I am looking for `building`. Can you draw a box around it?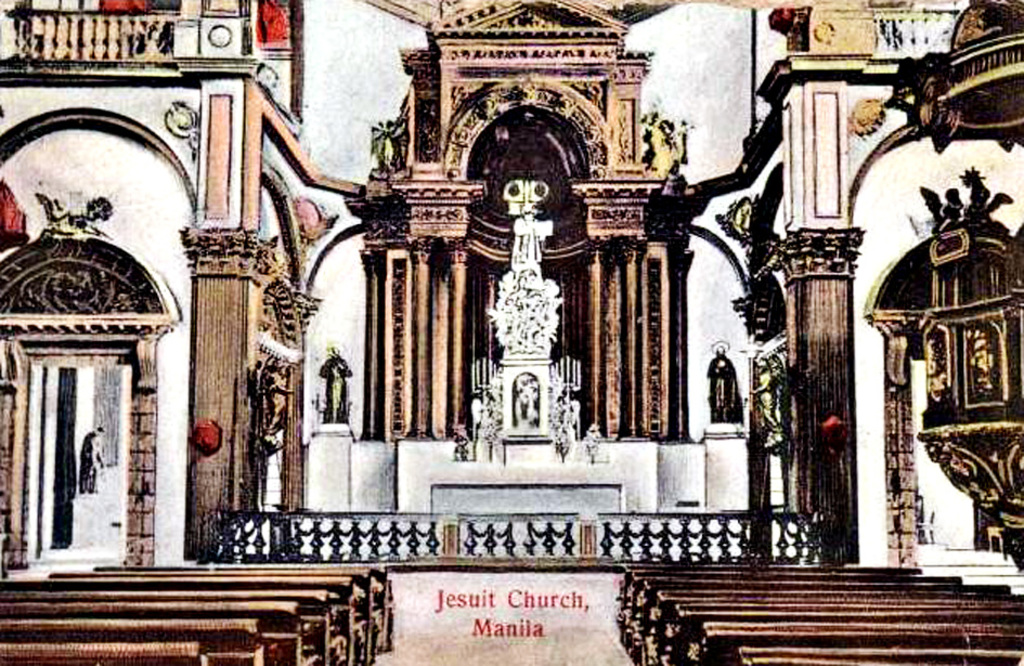
Sure, the bounding box is locate(0, 0, 1023, 665).
